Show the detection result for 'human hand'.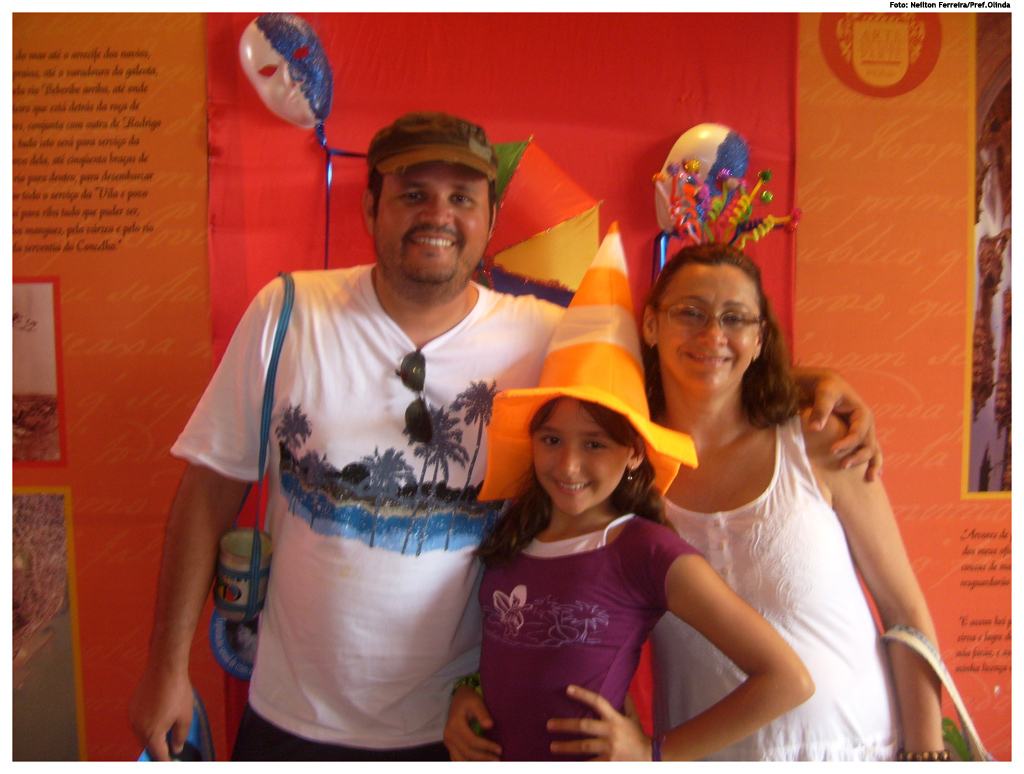
127,664,193,762.
